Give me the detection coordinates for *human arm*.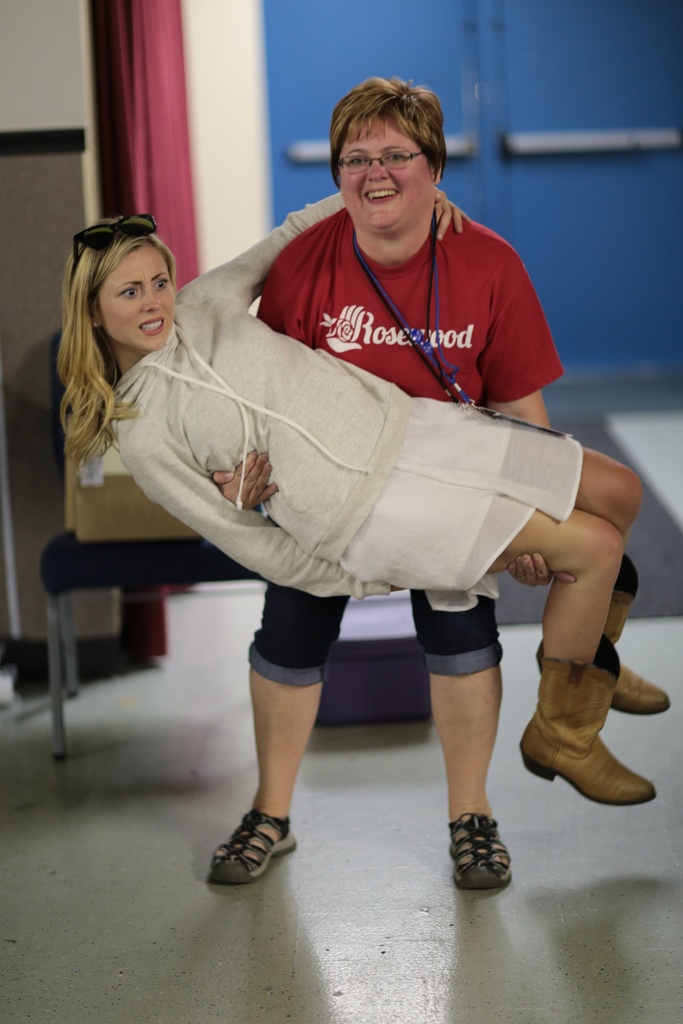
left=135, top=446, right=391, bottom=596.
